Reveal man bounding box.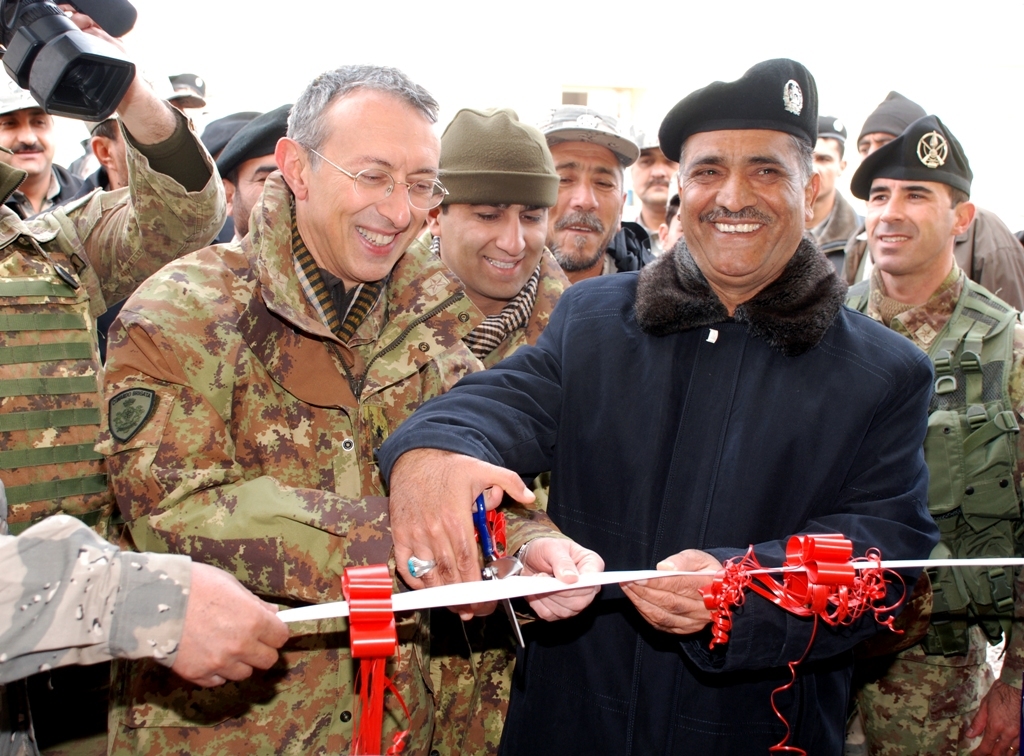
Revealed: region(802, 113, 870, 285).
